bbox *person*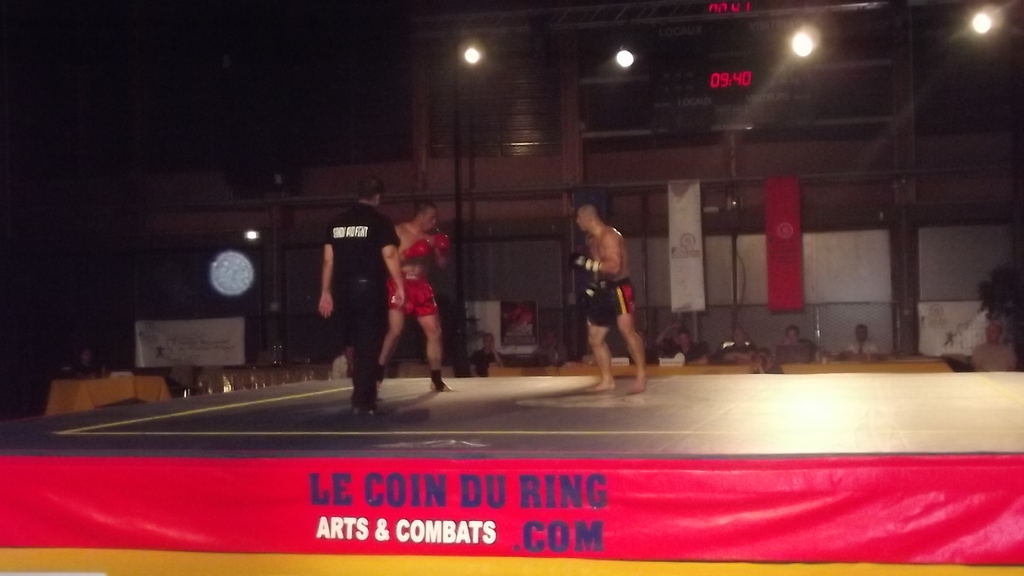
713, 324, 763, 363
